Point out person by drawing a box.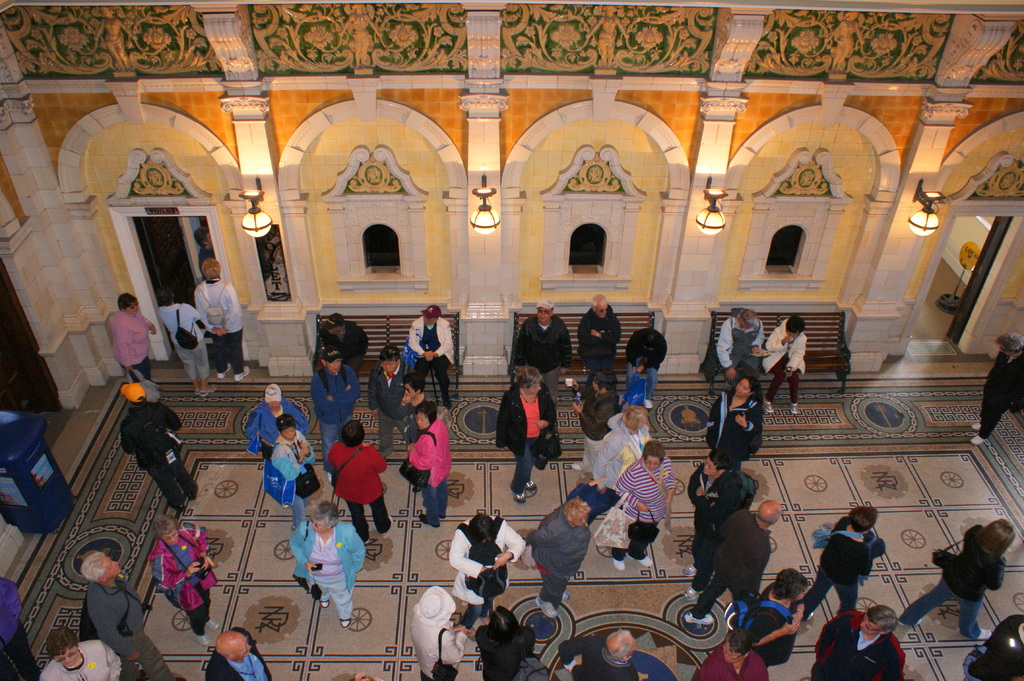
bbox=[970, 331, 1023, 449].
